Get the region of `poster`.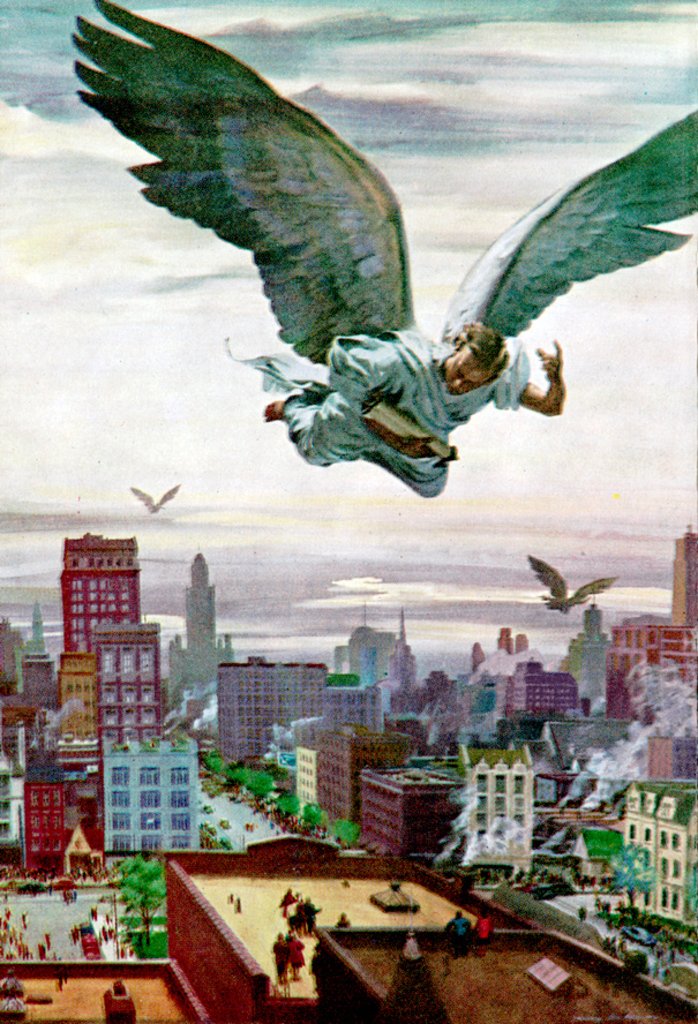
(0,9,697,1023).
